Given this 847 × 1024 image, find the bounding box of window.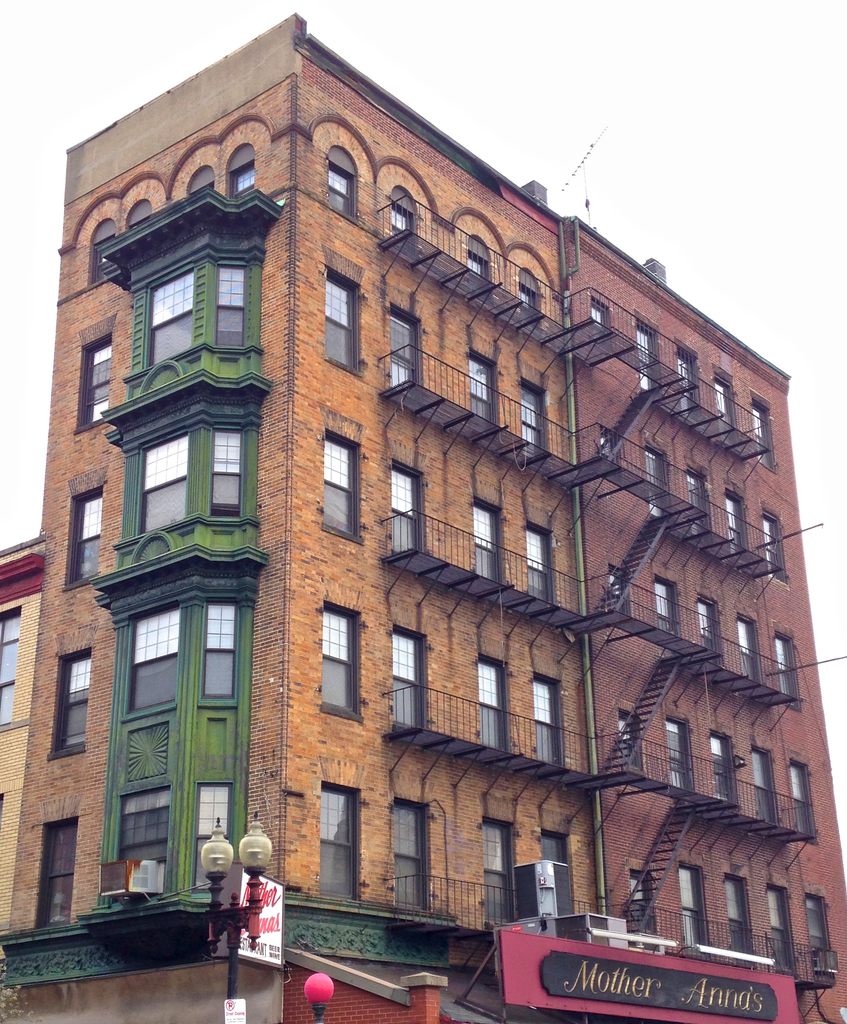
658 717 698 796.
